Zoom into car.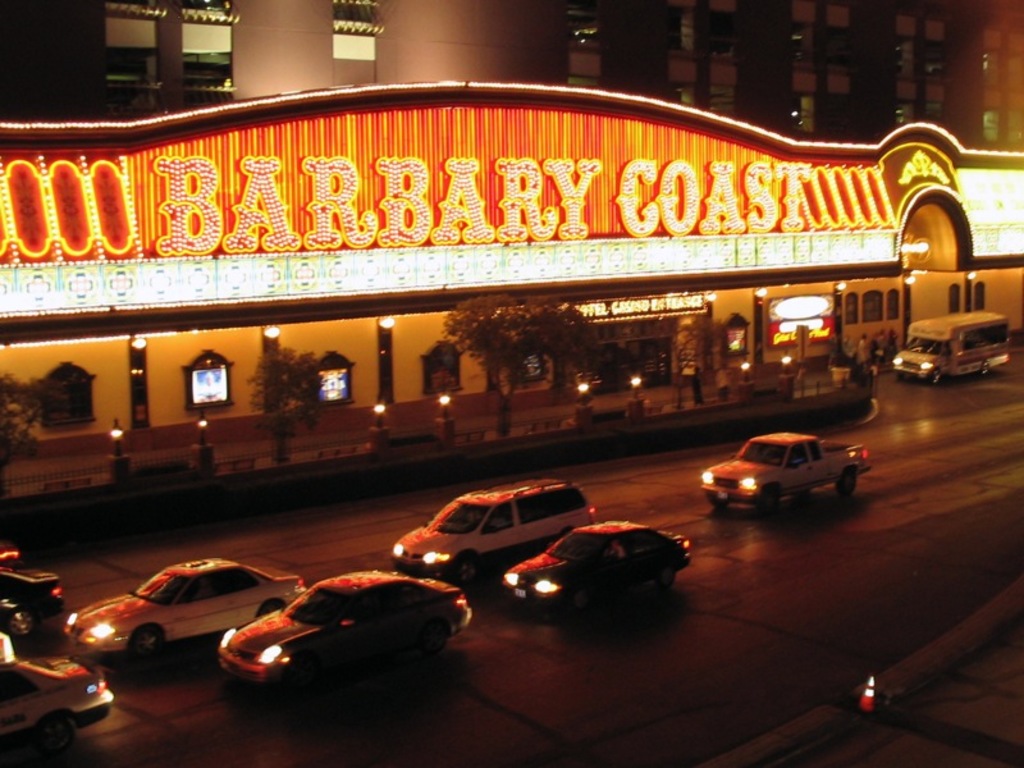
Zoom target: BBox(392, 476, 598, 570).
